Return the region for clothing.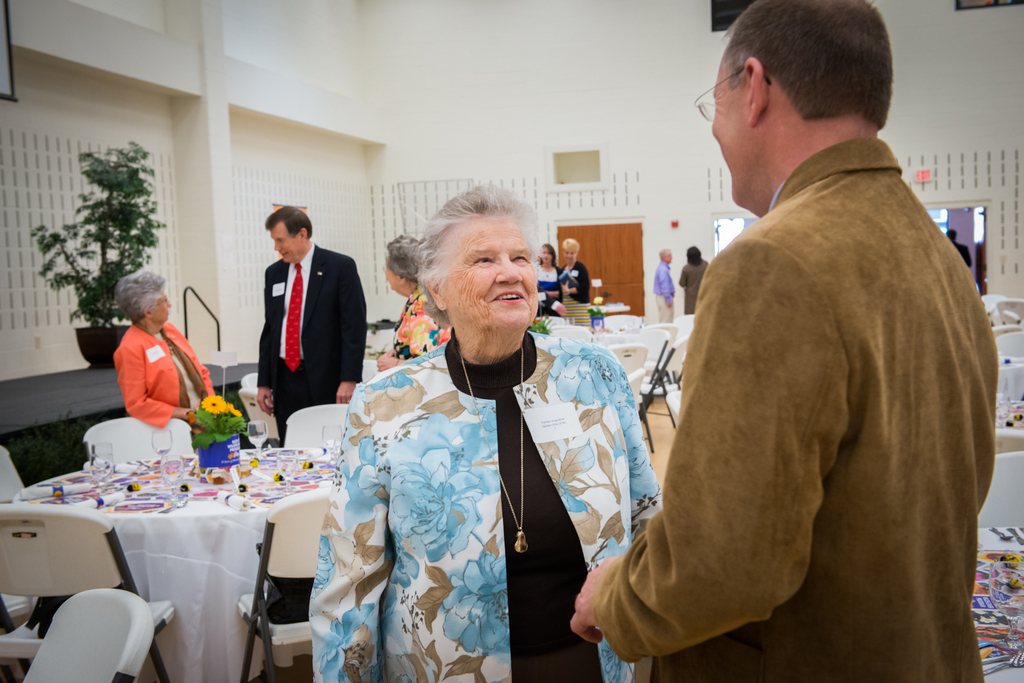
947, 239, 972, 268.
